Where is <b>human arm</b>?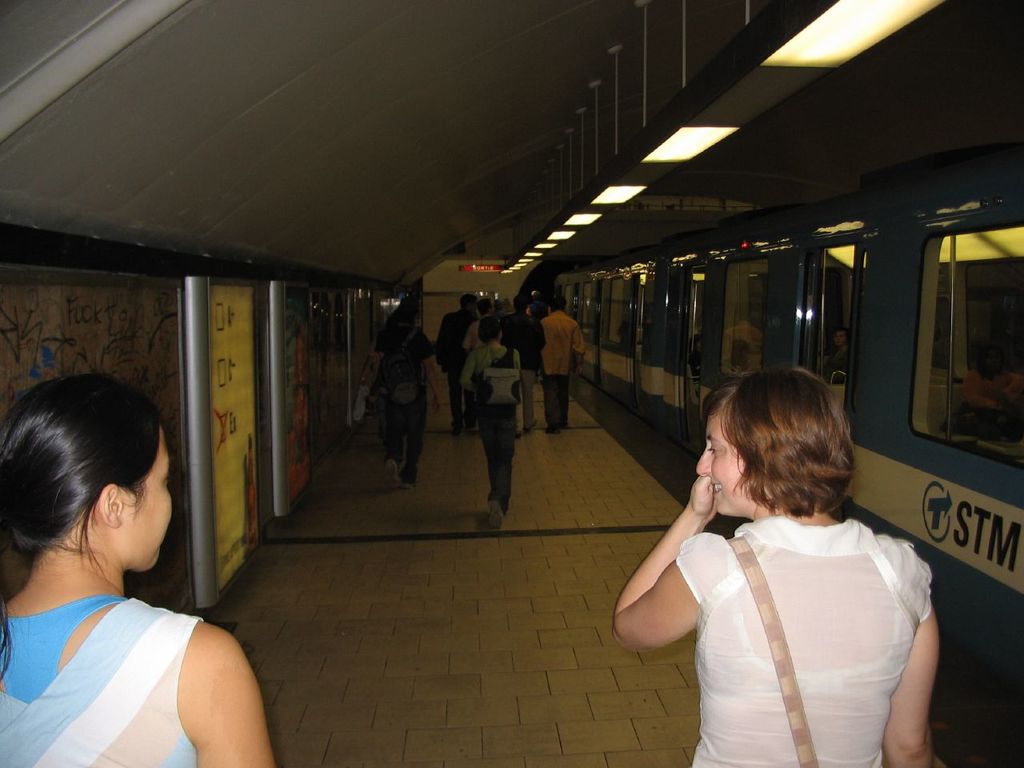
x1=182 y1=615 x2=281 y2=767.
